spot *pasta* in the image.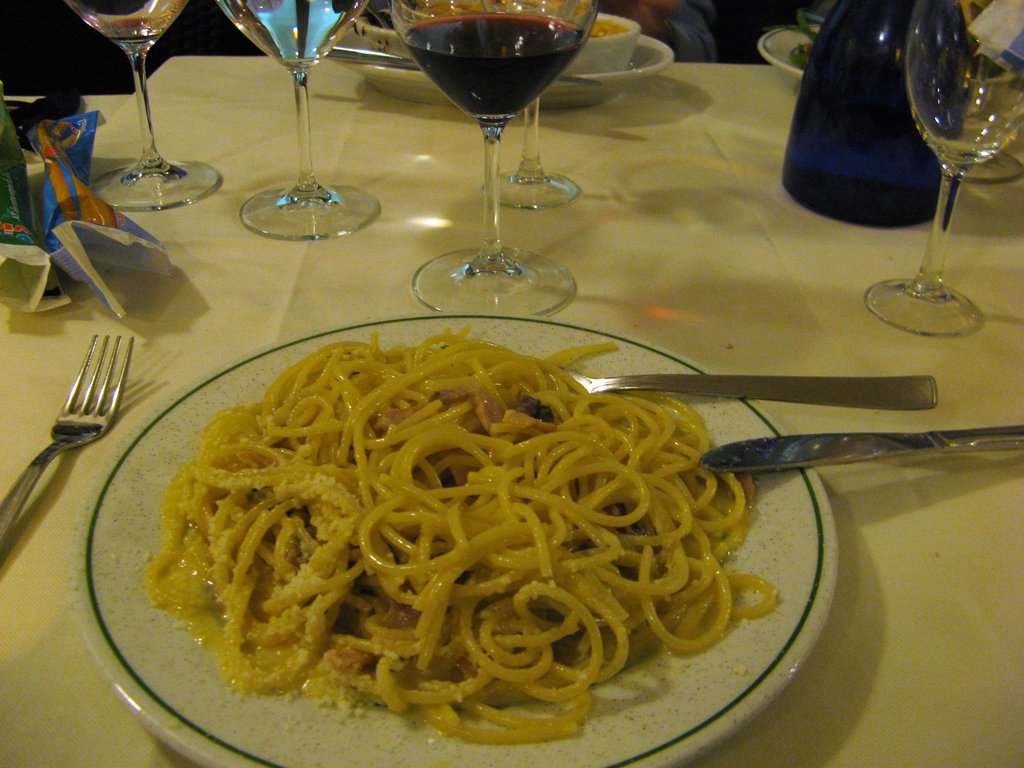
*pasta* found at (left=147, top=330, right=782, bottom=747).
